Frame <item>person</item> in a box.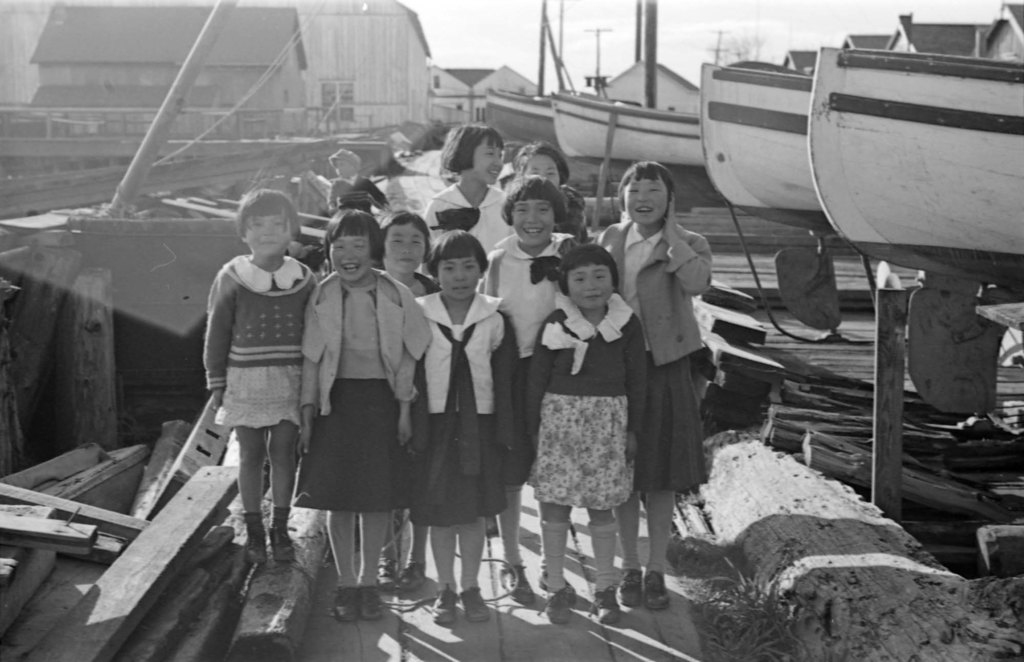
[left=330, top=149, right=396, bottom=216].
